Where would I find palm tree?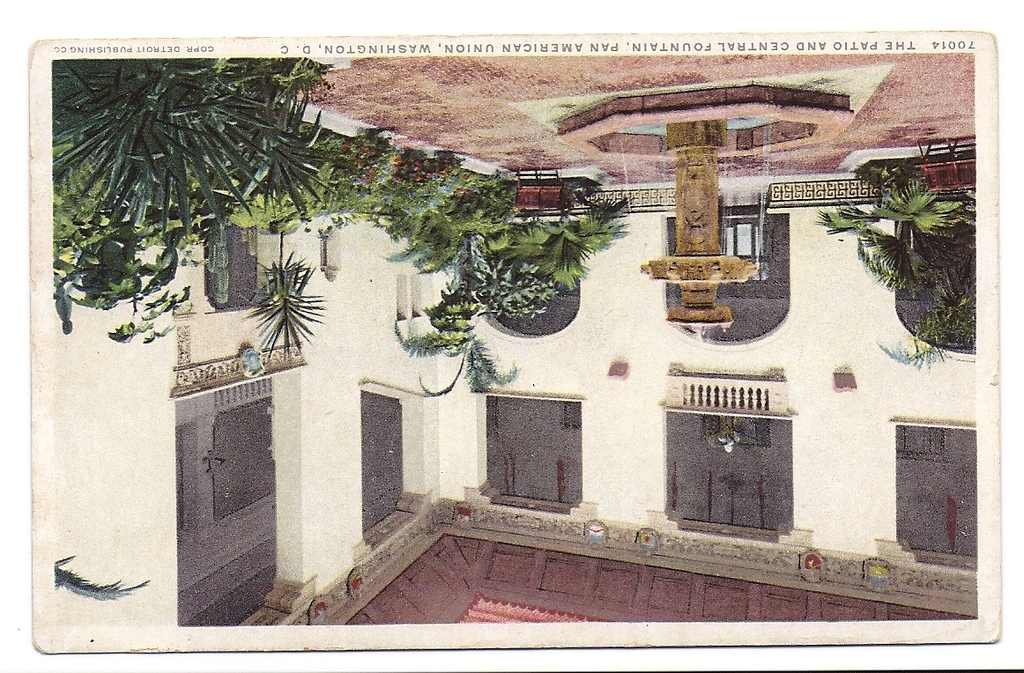
At bbox=[443, 255, 499, 330].
